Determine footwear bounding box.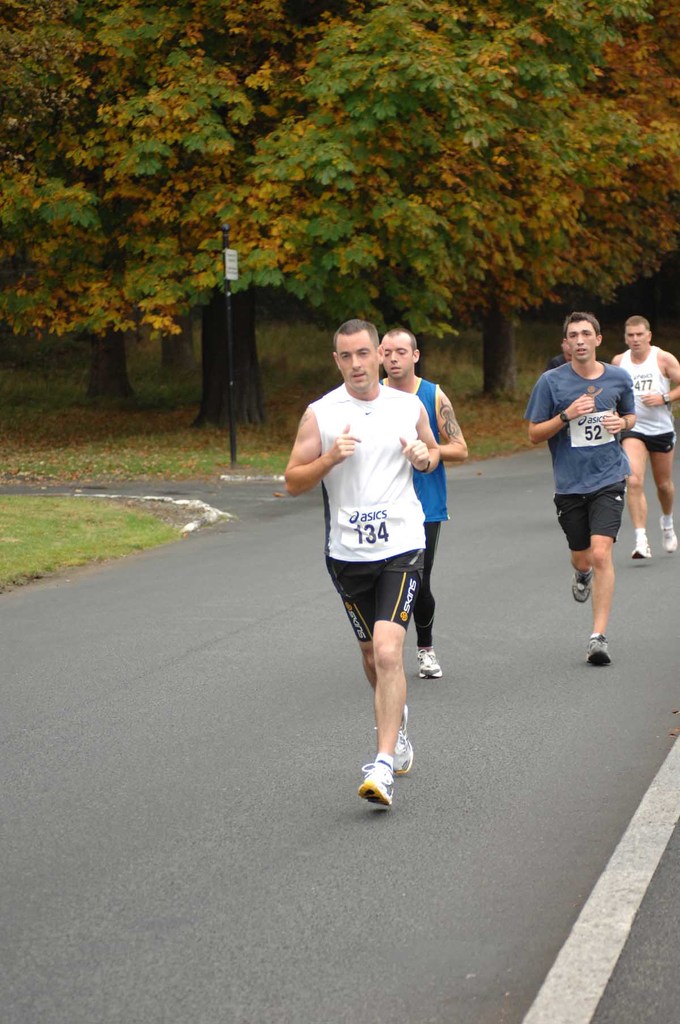
Determined: region(414, 648, 446, 680).
